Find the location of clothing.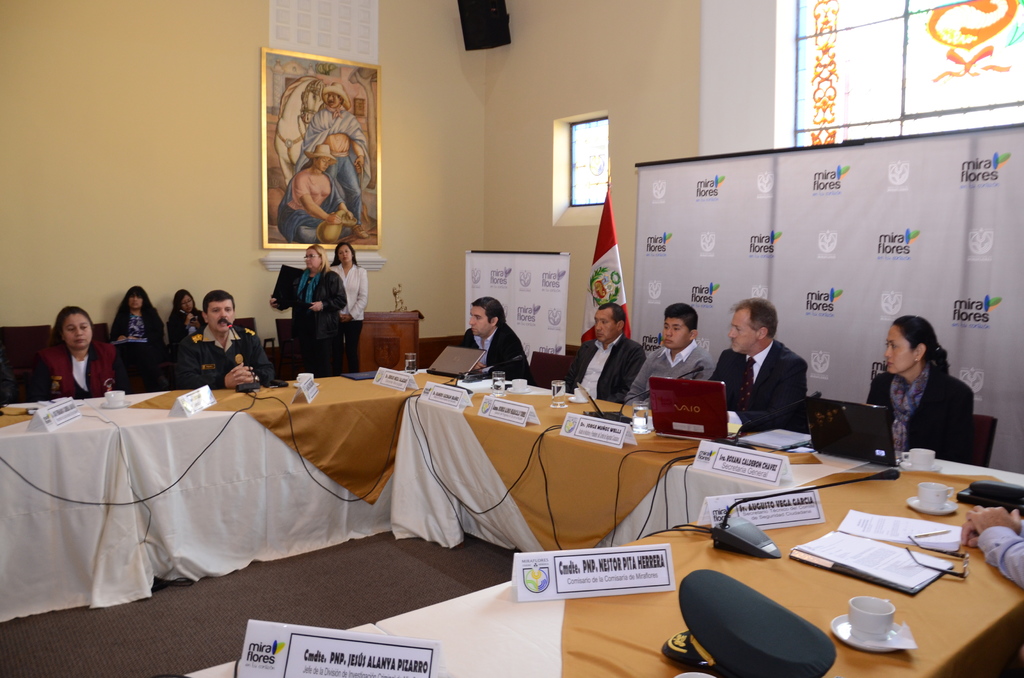
Location: 866 361 971 464.
